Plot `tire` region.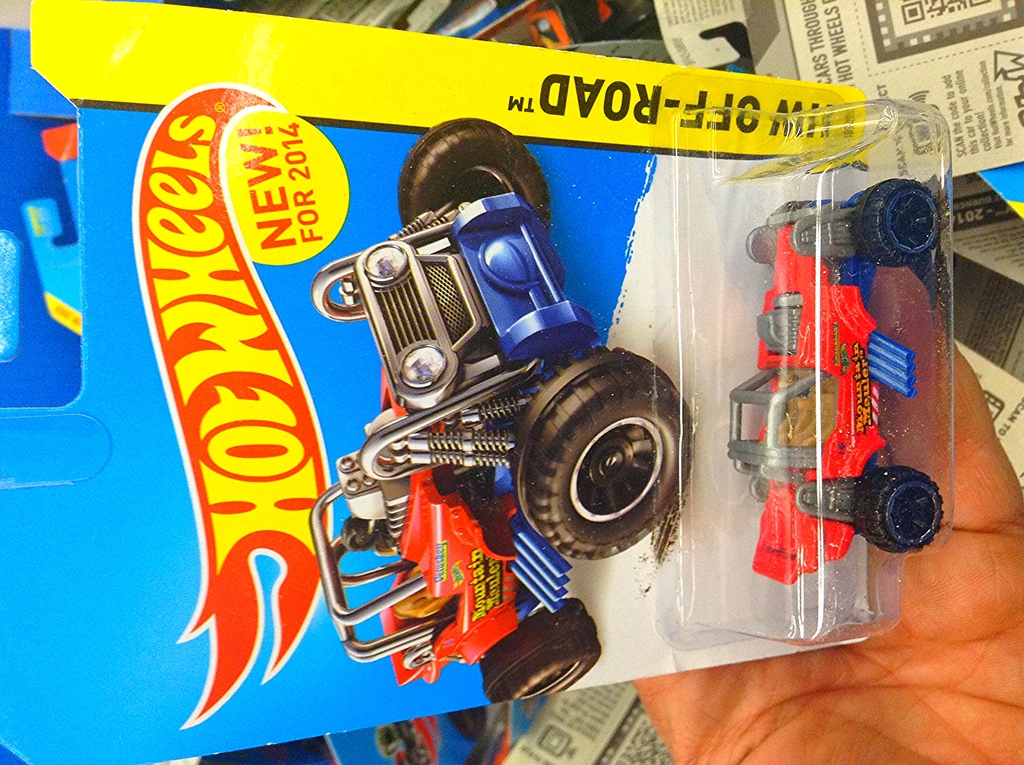
Plotted at BBox(520, 349, 693, 576).
